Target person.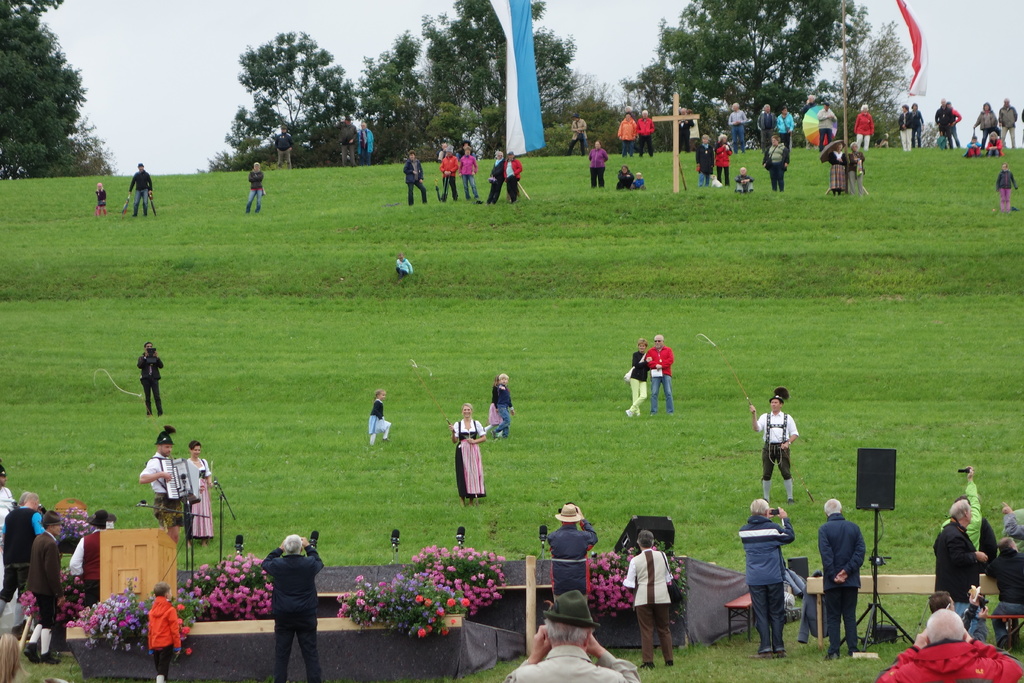
Target region: [x1=908, y1=101, x2=920, y2=147].
